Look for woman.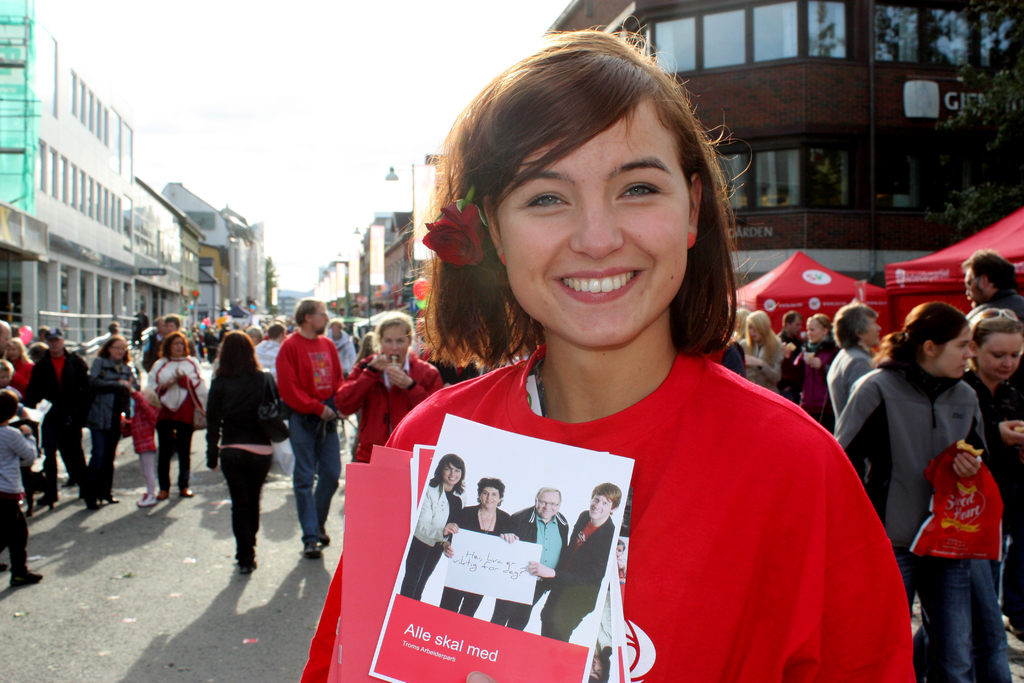
Found: pyautogui.locateOnScreen(299, 28, 924, 682).
